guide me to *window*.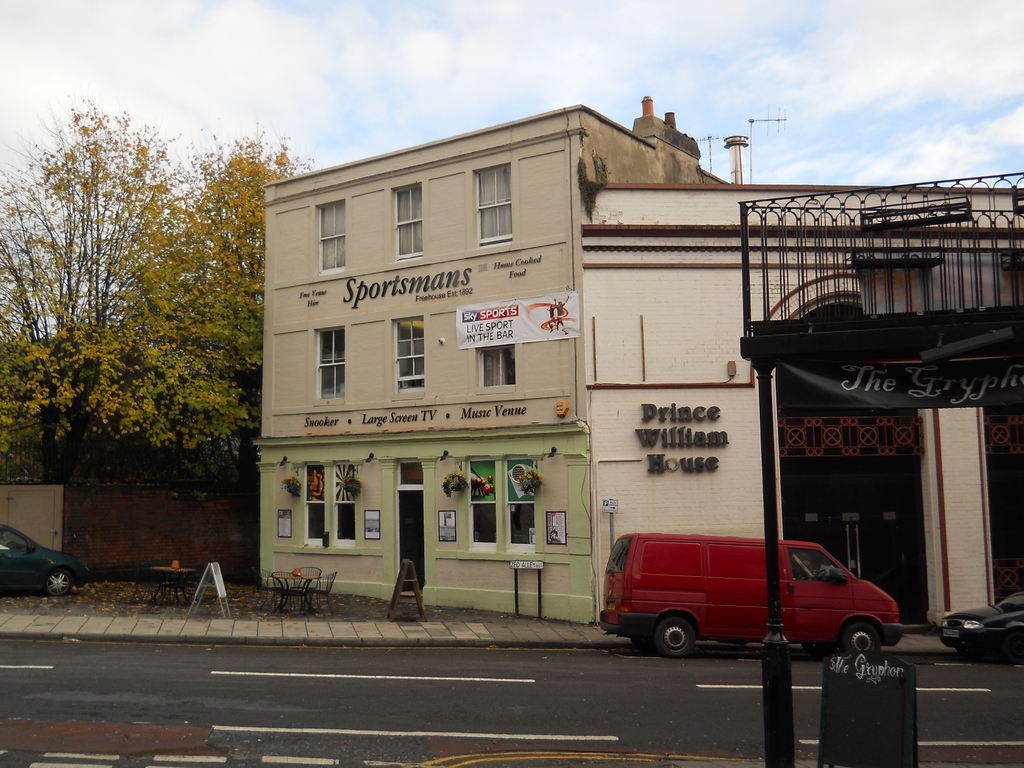
Guidance: [x1=312, y1=331, x2=346, y2=403].
